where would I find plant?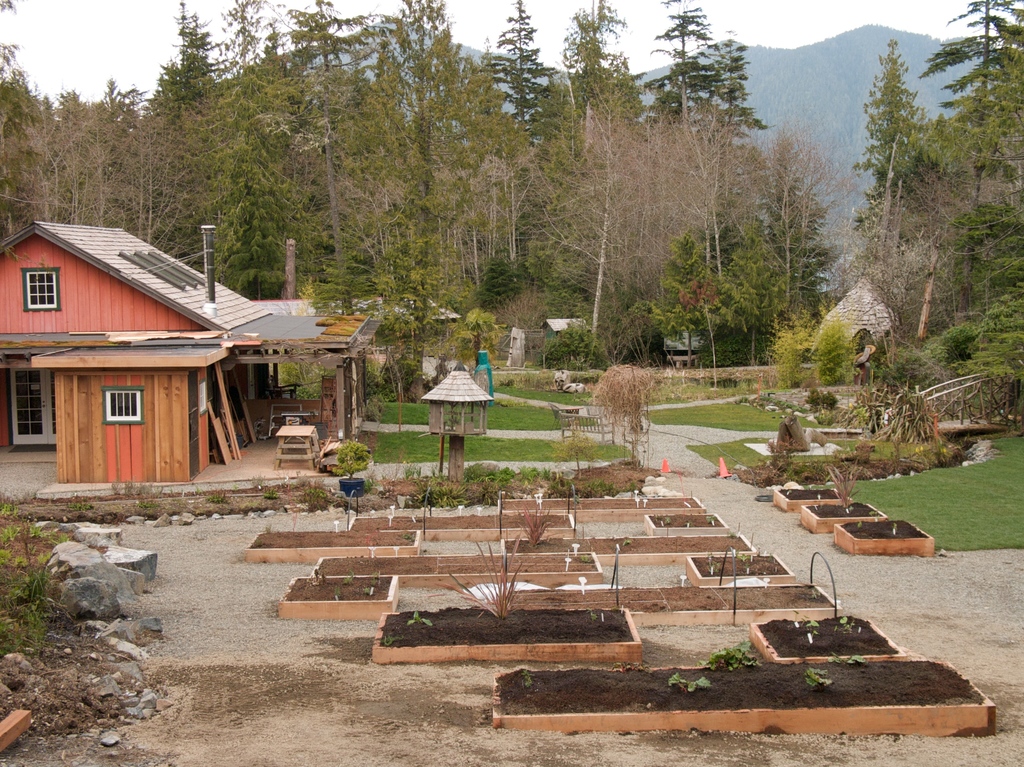
At region(104, 476, 153, 499).
